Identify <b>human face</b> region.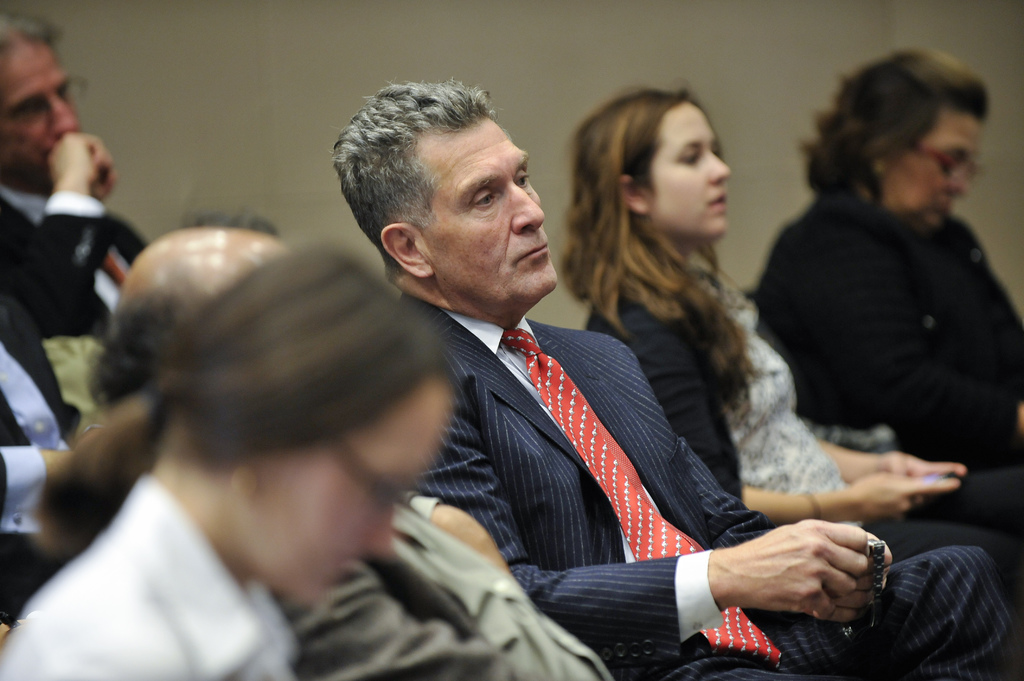
Region: (259, 377, 450, 605).
